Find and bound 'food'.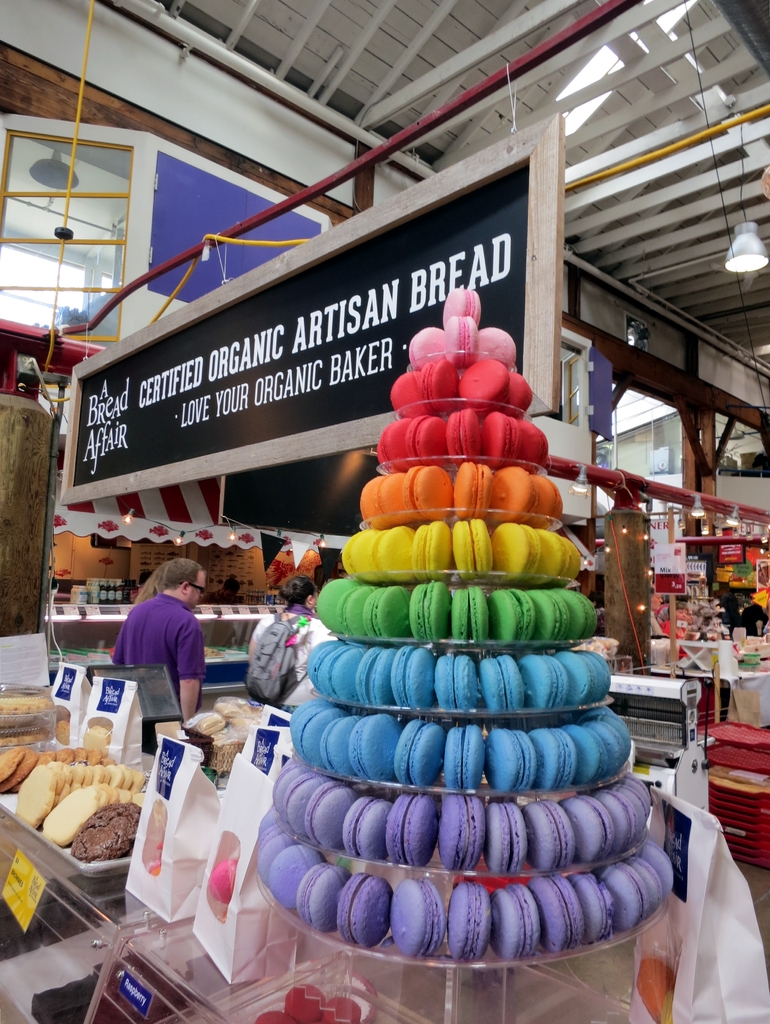
Bound: <region>271, 764, 309, 815</region>.
